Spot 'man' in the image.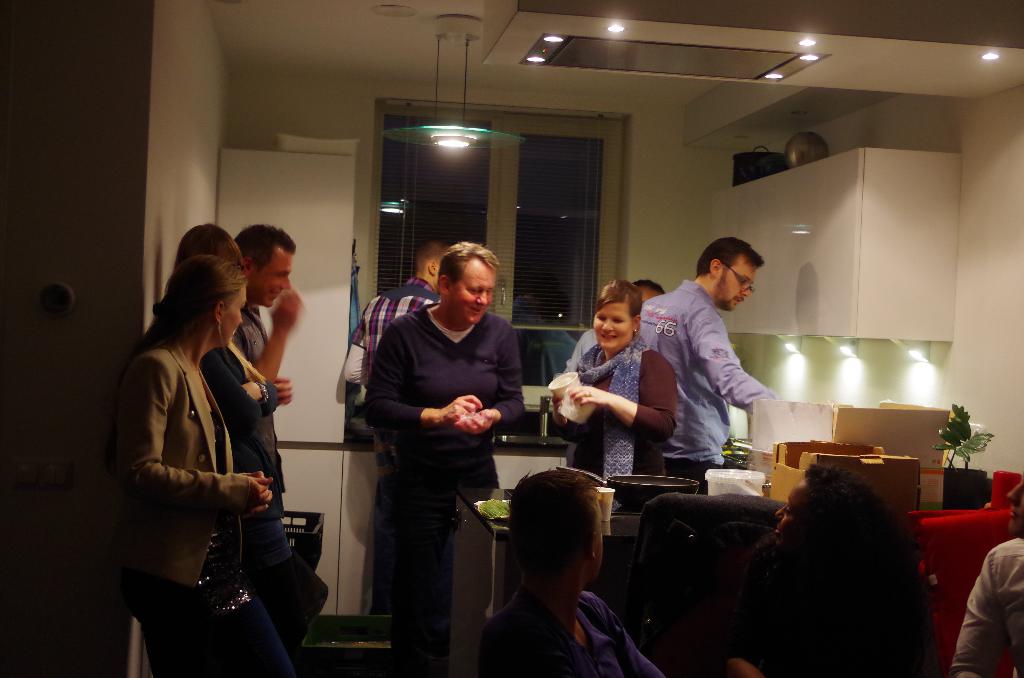
'man' found at [634, 237, 783, 495].
